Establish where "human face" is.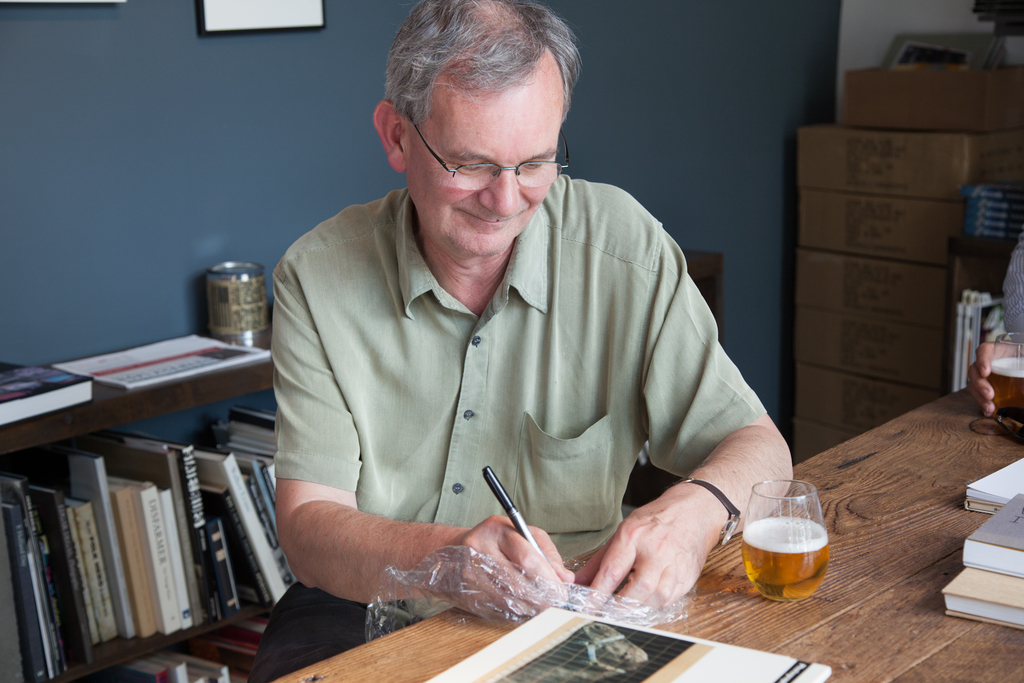
Established at 404:97:554:254.
